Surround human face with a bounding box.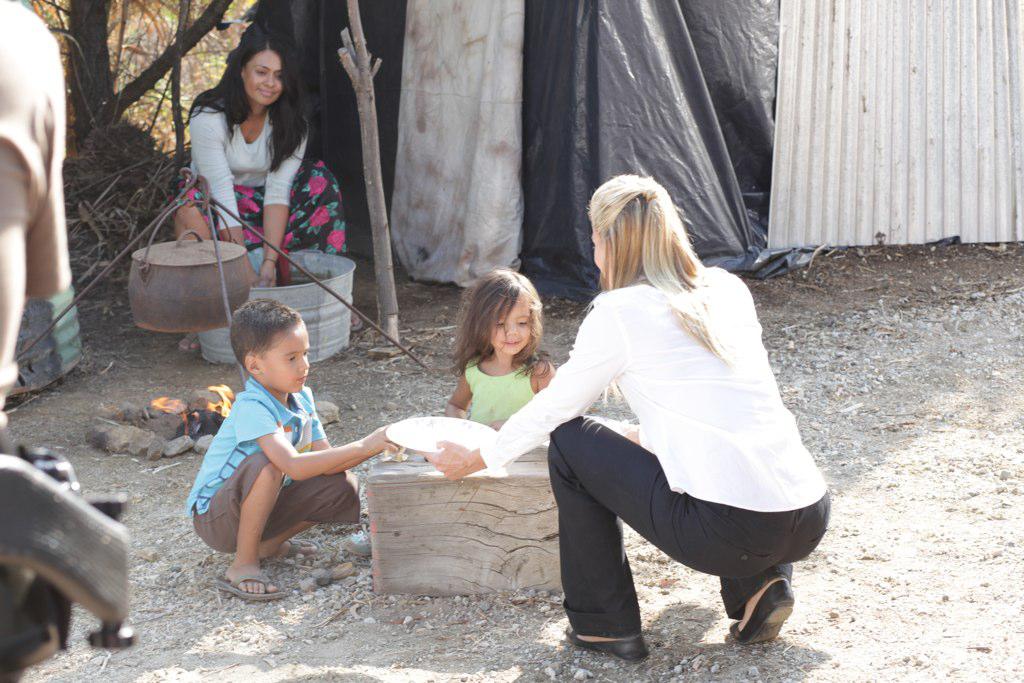
487/288/543/358.
